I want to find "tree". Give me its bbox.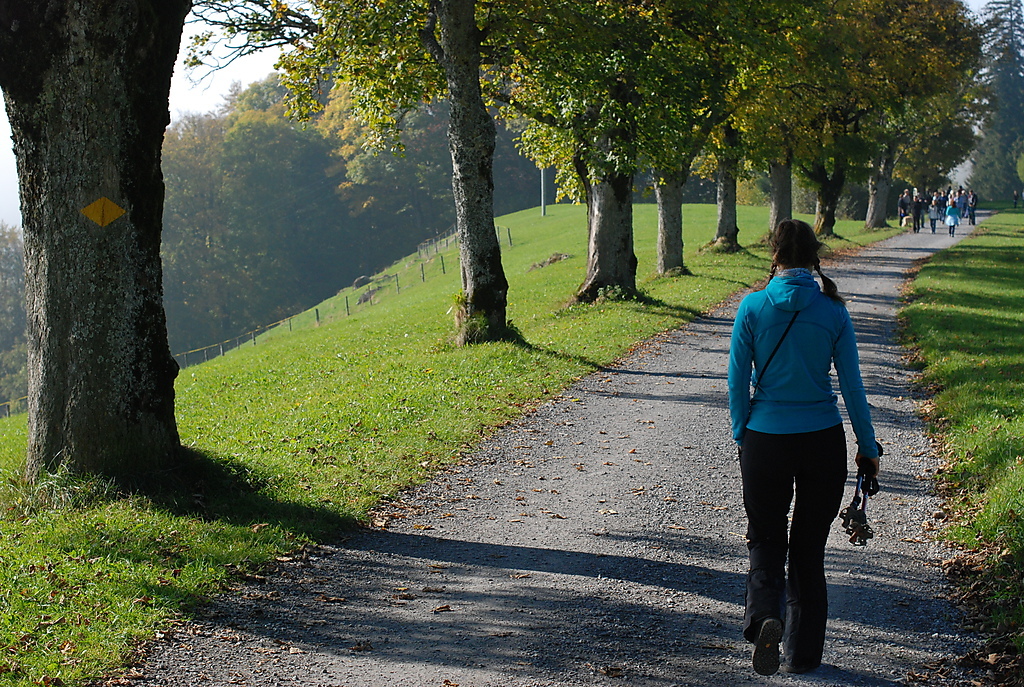
907 95 987 181.
